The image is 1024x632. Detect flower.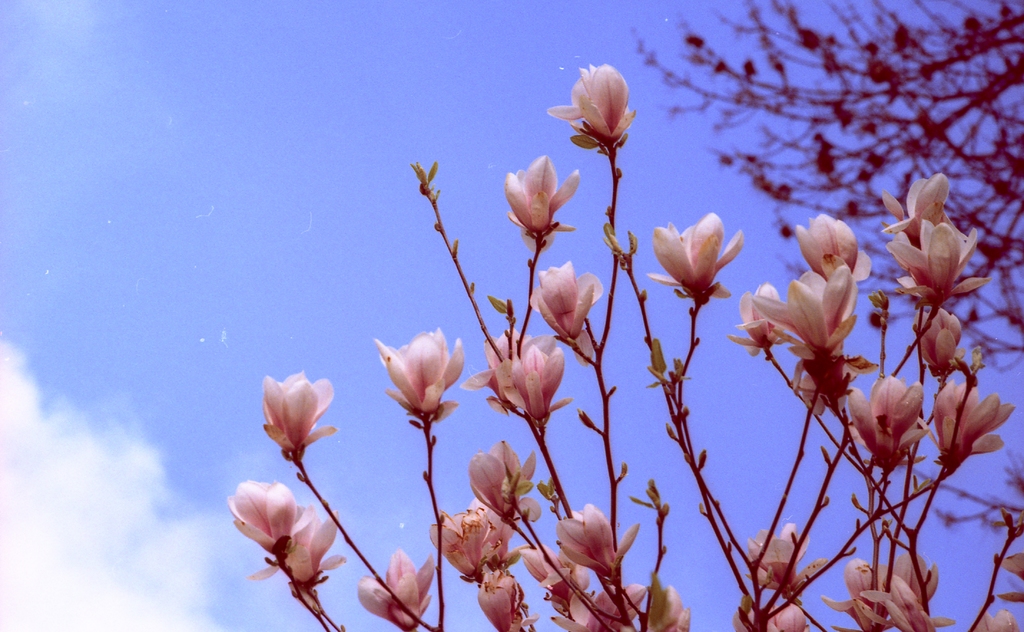
Detection: pyautogui.locateOnScreen(530, 257, 601, 367).
